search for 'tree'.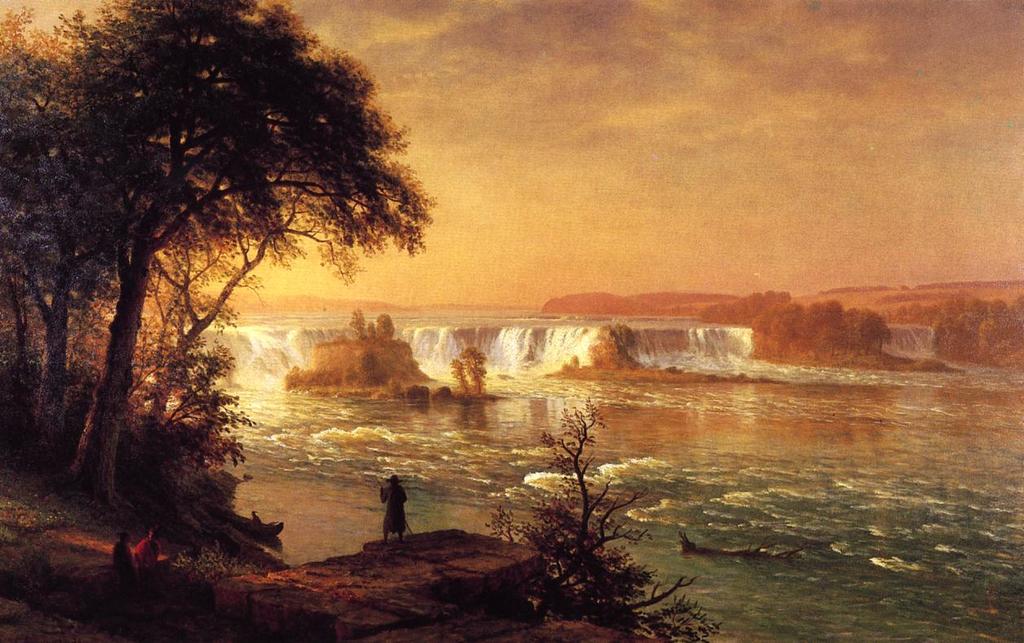
Found at x1=694 y1=289 x2=792 y2=324.
